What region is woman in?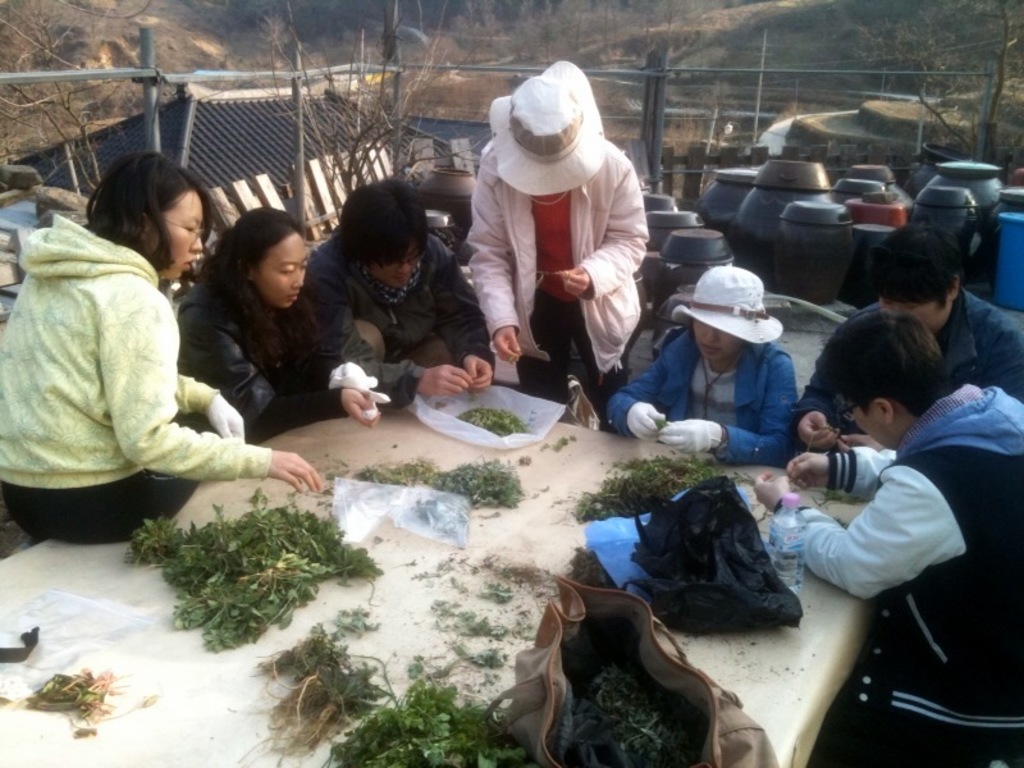
locate(164, 206, 344, 448).
